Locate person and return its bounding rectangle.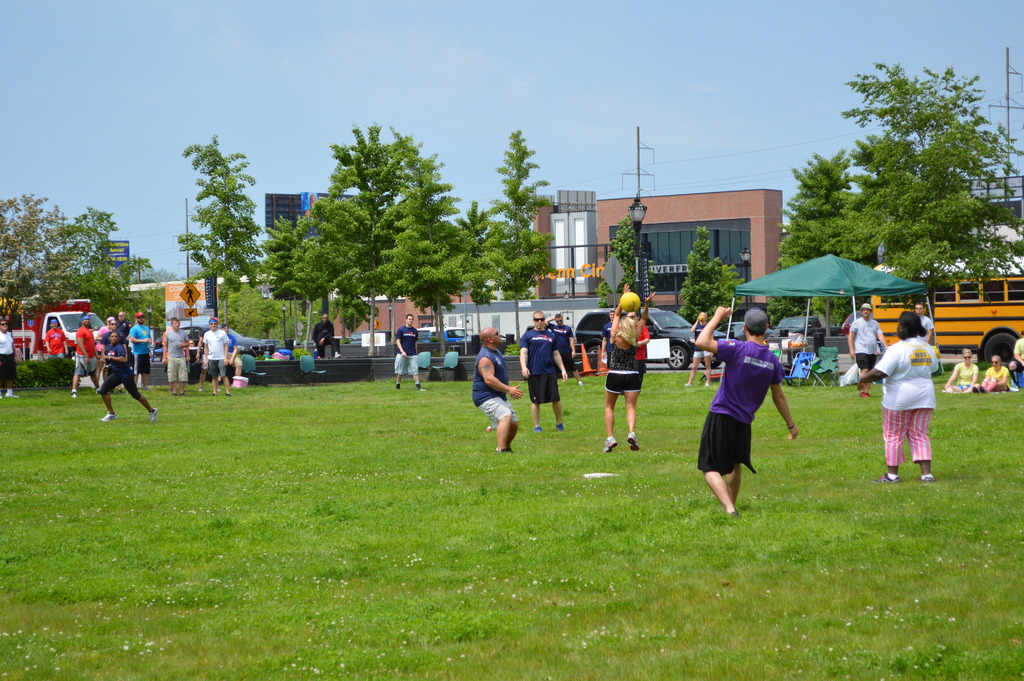
[x1=471, y1=329, x2=522, y2=454].
